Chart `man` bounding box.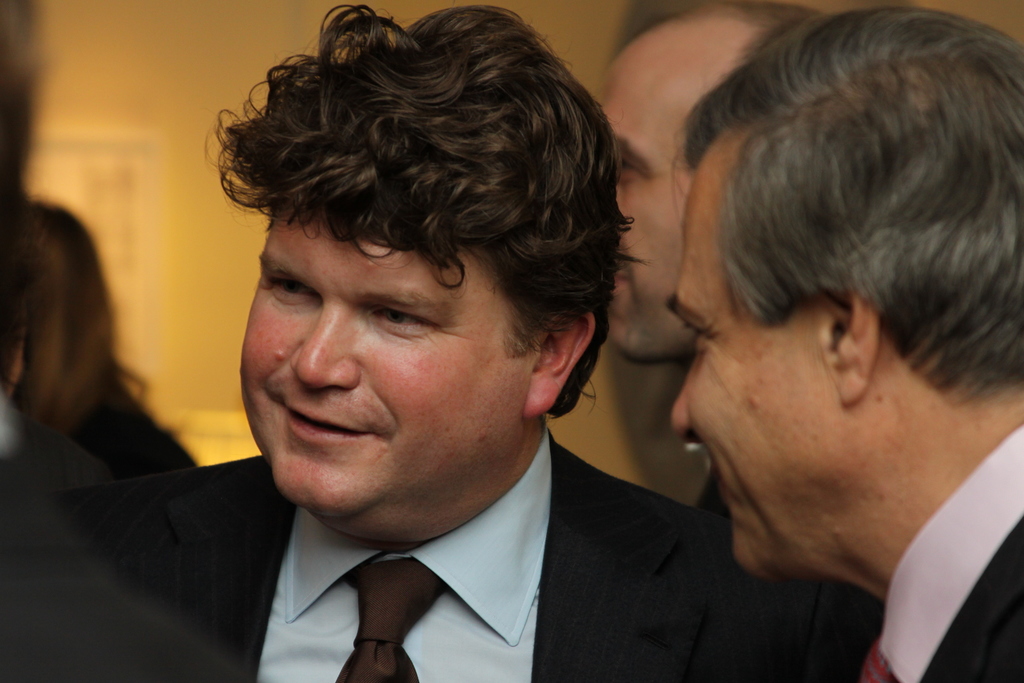
Charted: detection(552, 7, 810, 577).
